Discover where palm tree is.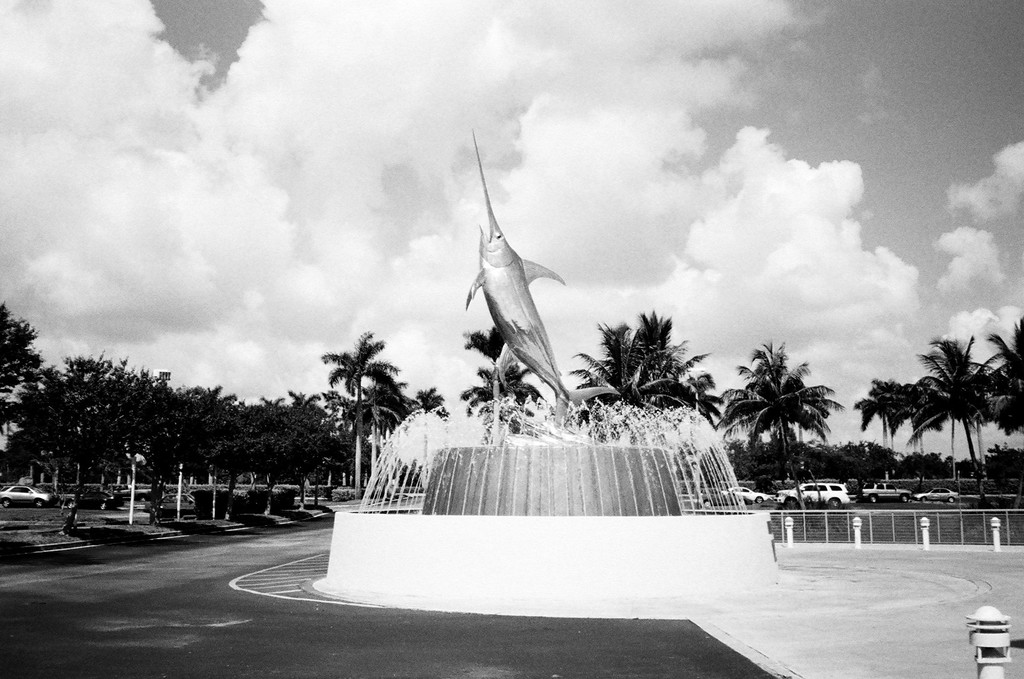
Discovered at locate(631, 325, 665, 404).
